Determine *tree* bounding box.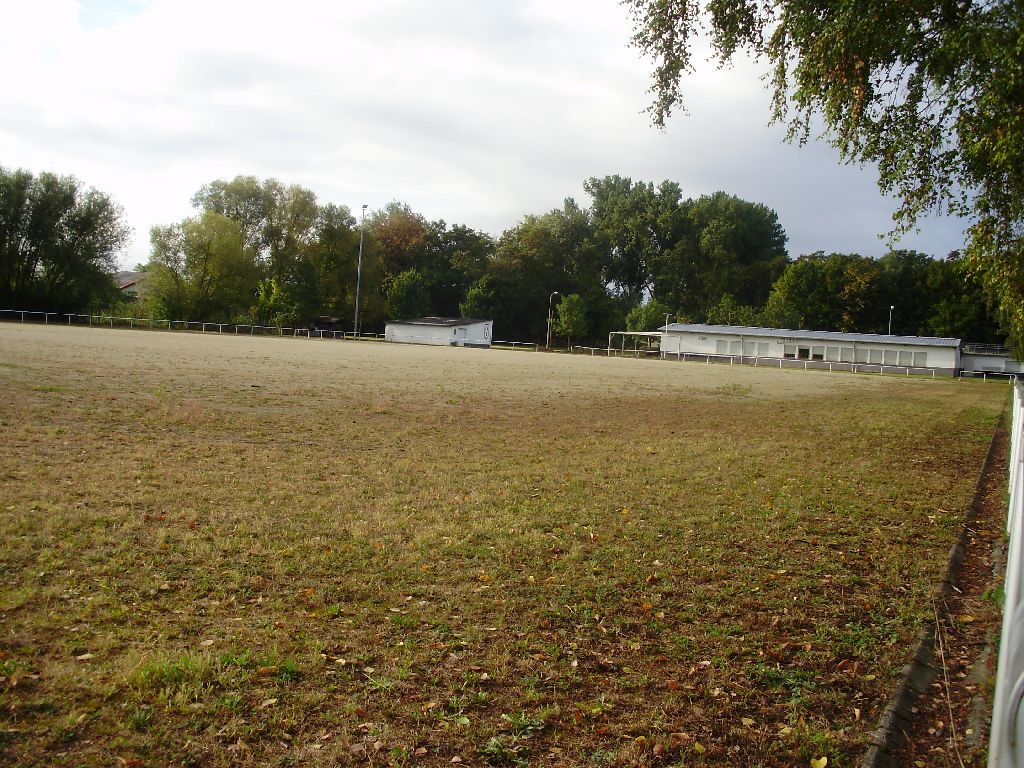
Determined: BBox(871, 245, 962, 337).
